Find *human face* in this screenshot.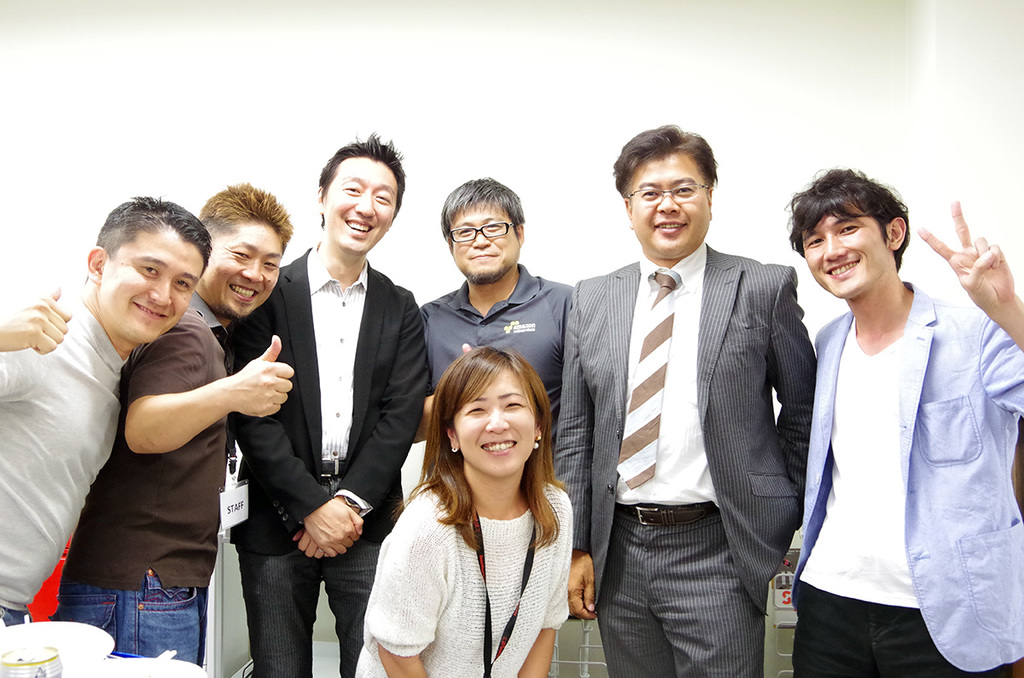
The bounding box for *human face* is rect(103, 239, 207, 347).
